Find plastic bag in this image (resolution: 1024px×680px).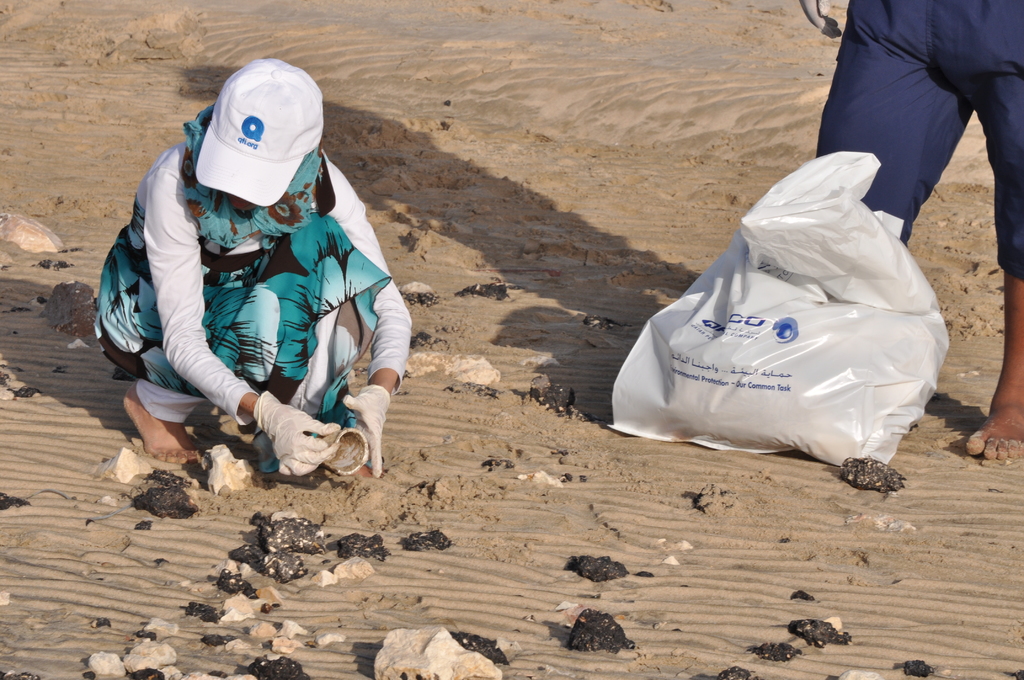
detection(603, 149, 954, 475).
